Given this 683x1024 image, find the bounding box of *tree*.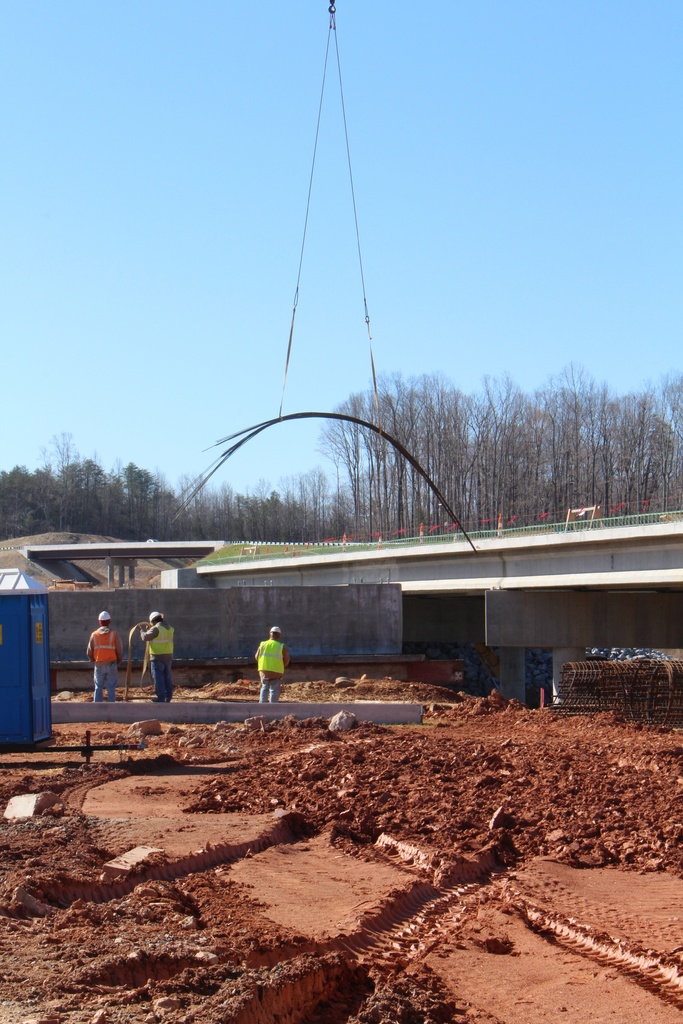
box(496, 371, 573, 518).
